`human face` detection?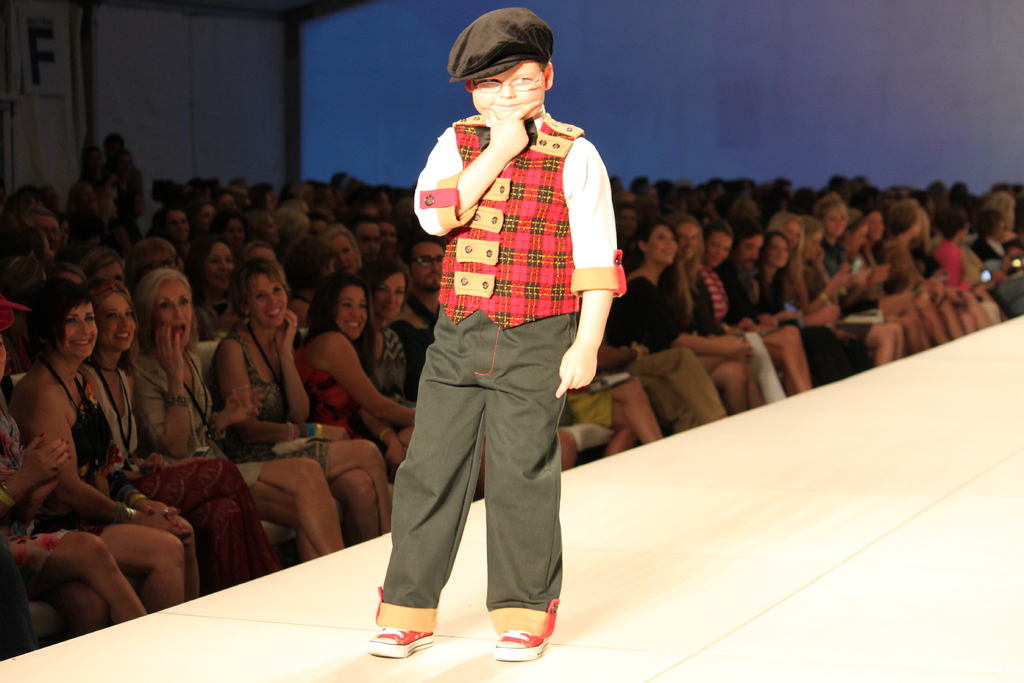
Rect(248, 274, 286, 329)
